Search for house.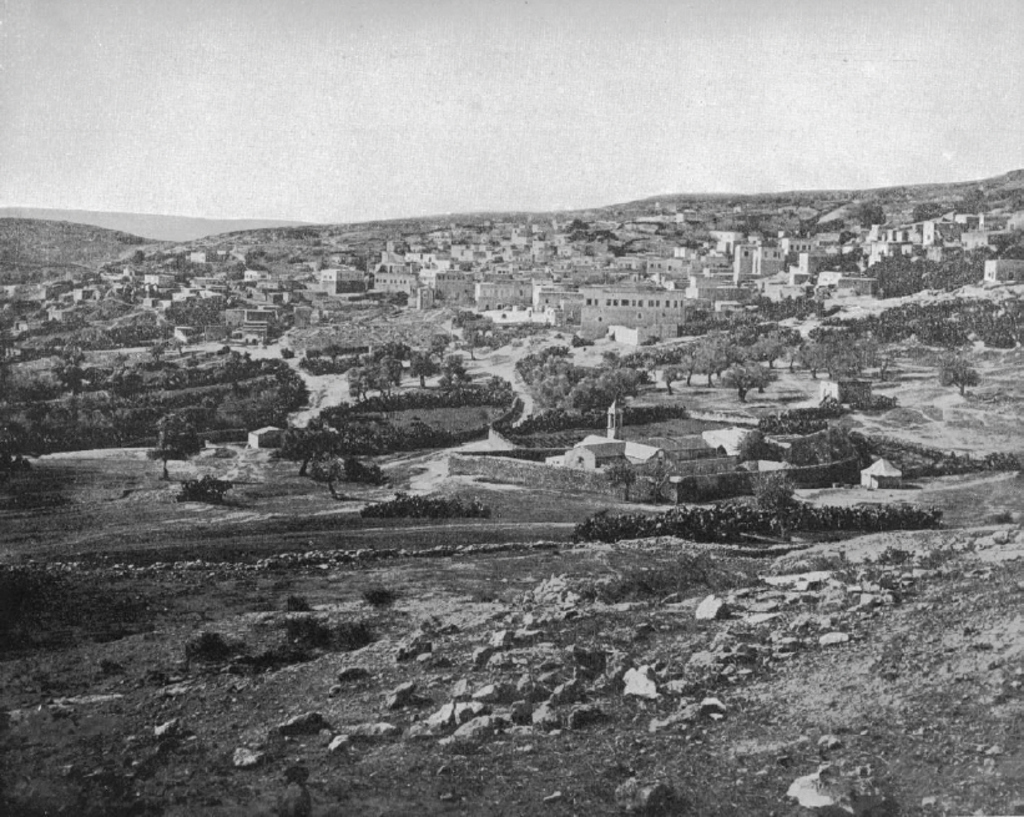
Found at {"left": 647, "top": 252, "right": 683, "bottom": 271}.
